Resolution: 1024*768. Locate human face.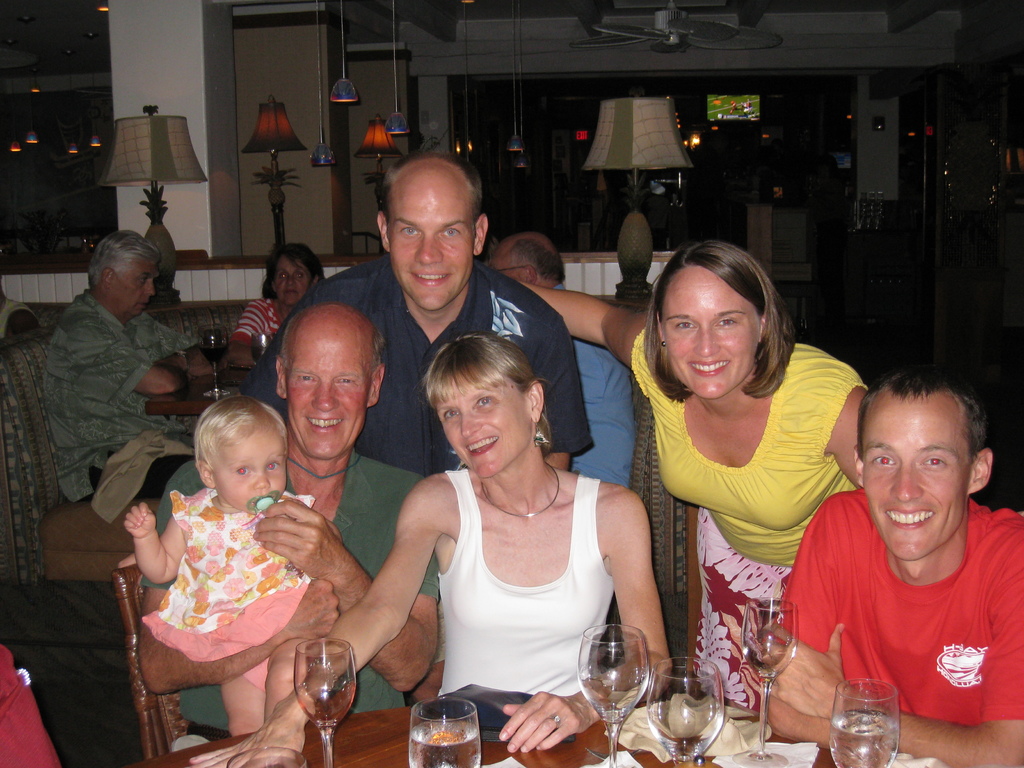
locate(116, 262, 154, 316).
